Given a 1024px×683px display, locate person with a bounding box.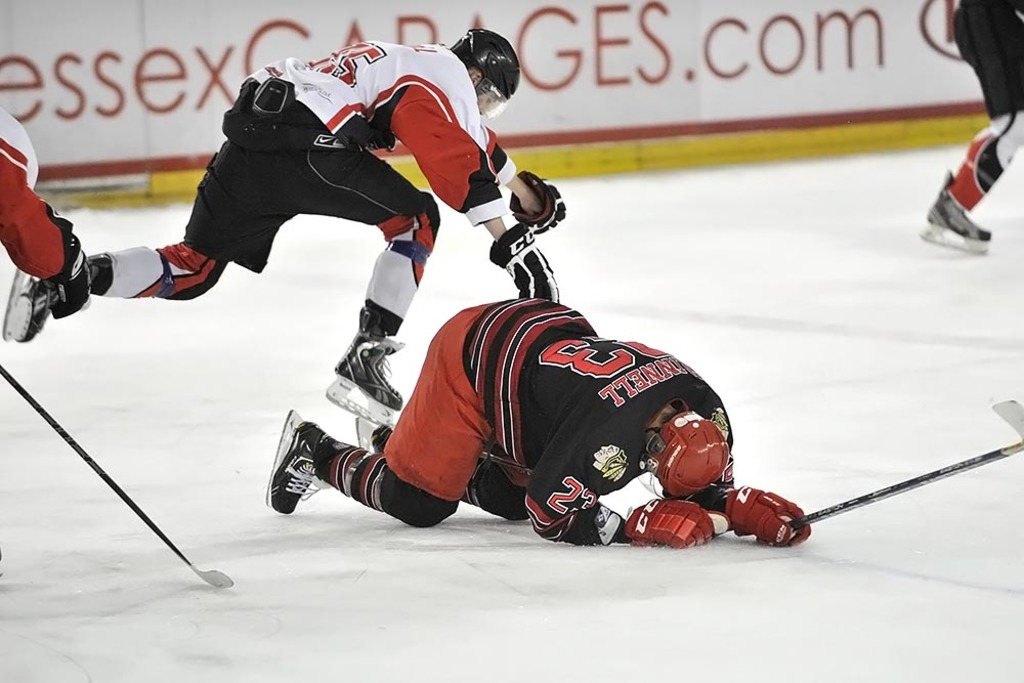
Located: (0,112,92,317).
